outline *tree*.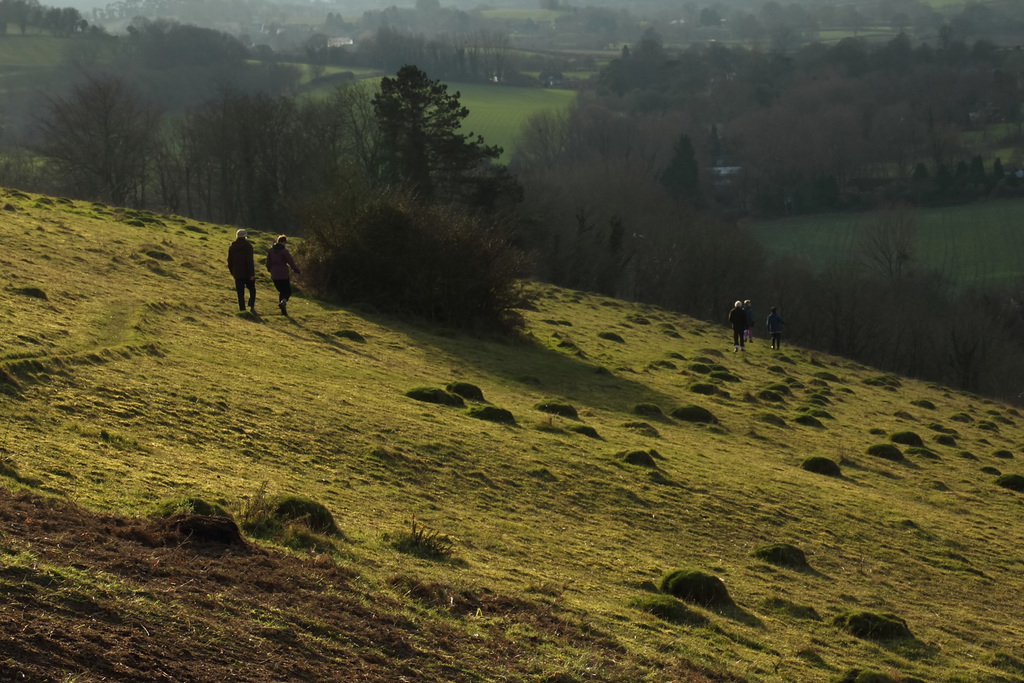
Outline: Rect(300, 31, 364, 83).
